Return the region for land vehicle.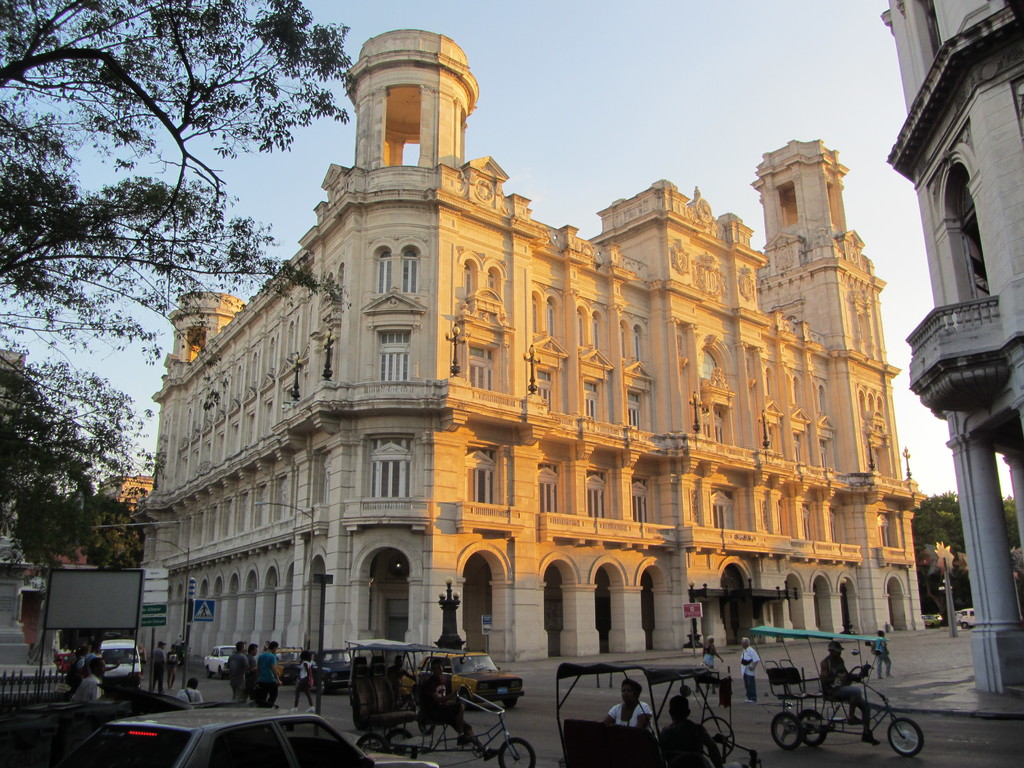
Rect(959, 608, 976, 629).
